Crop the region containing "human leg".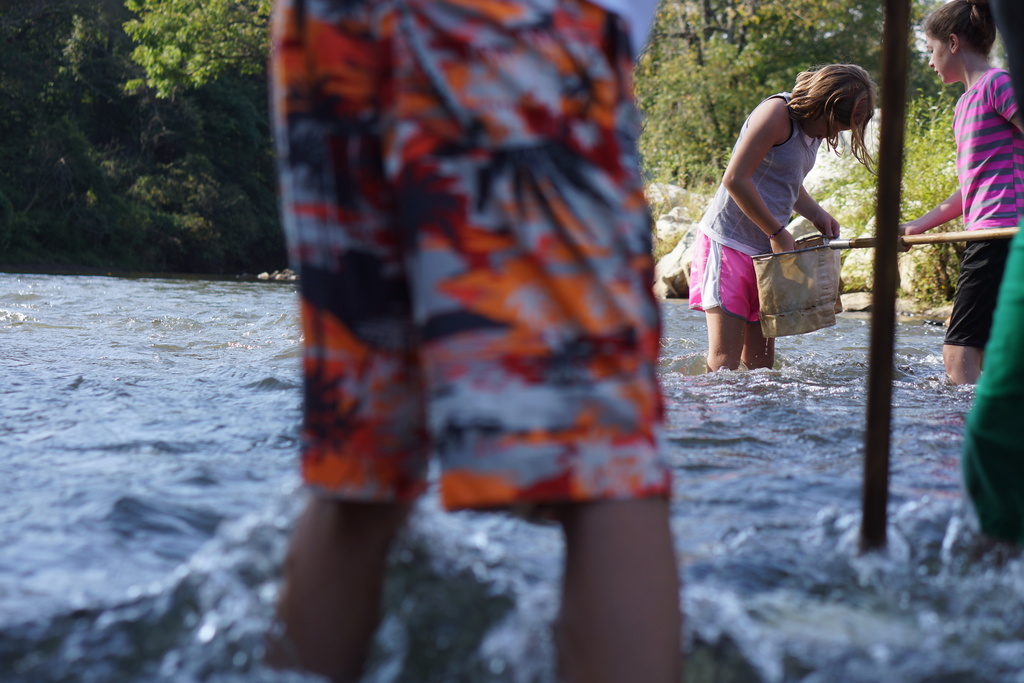
Crop region: <box>272,503,411,675</box>.
